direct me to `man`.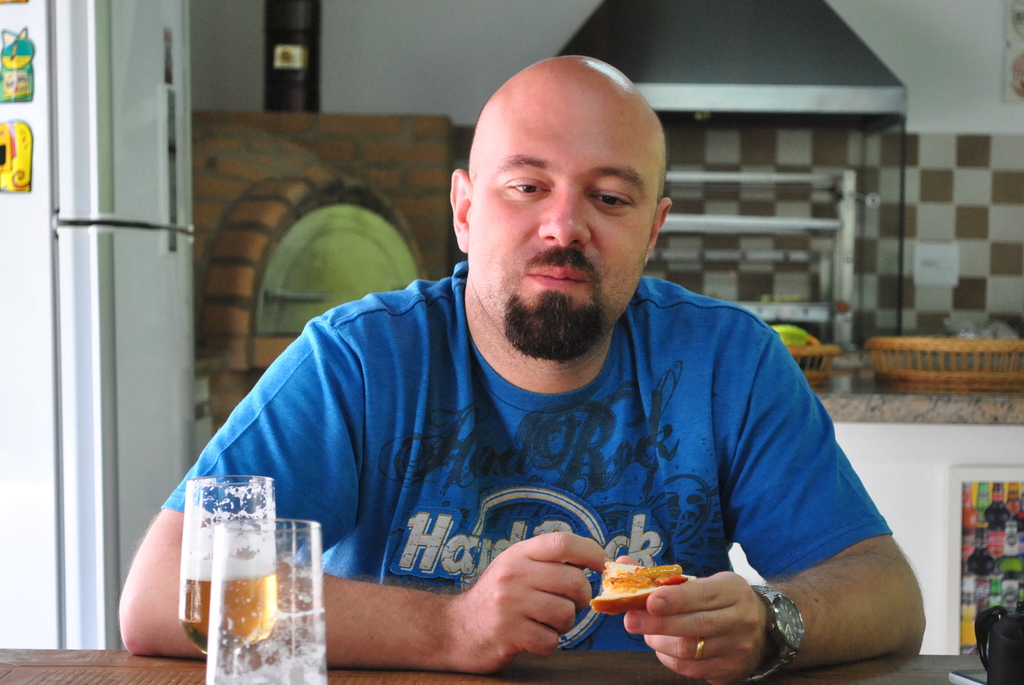
Direction: region(143, 136, 903, 669).
